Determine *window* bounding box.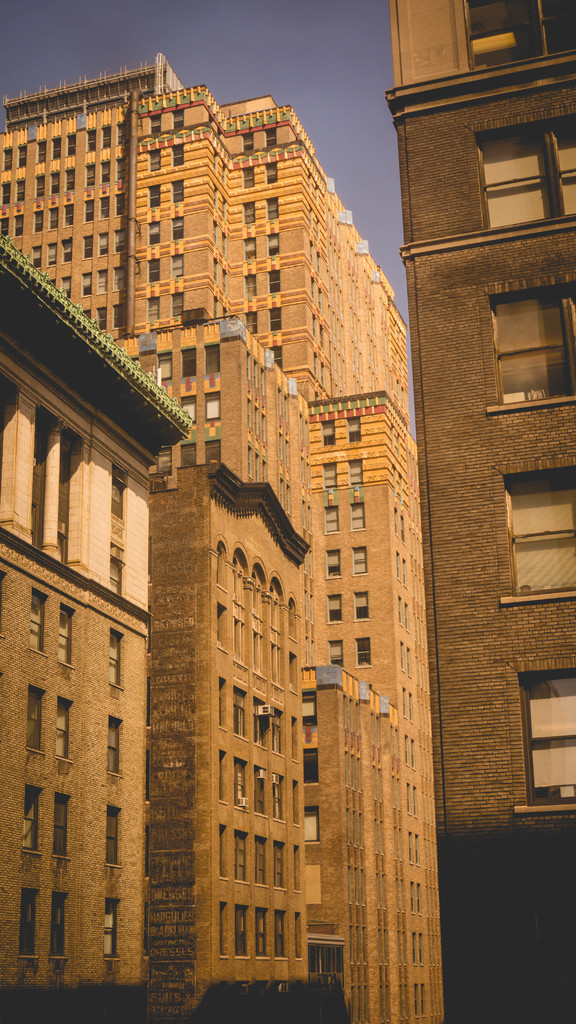
Determined: x1=253, y1=701, x2=271, y2=743.
